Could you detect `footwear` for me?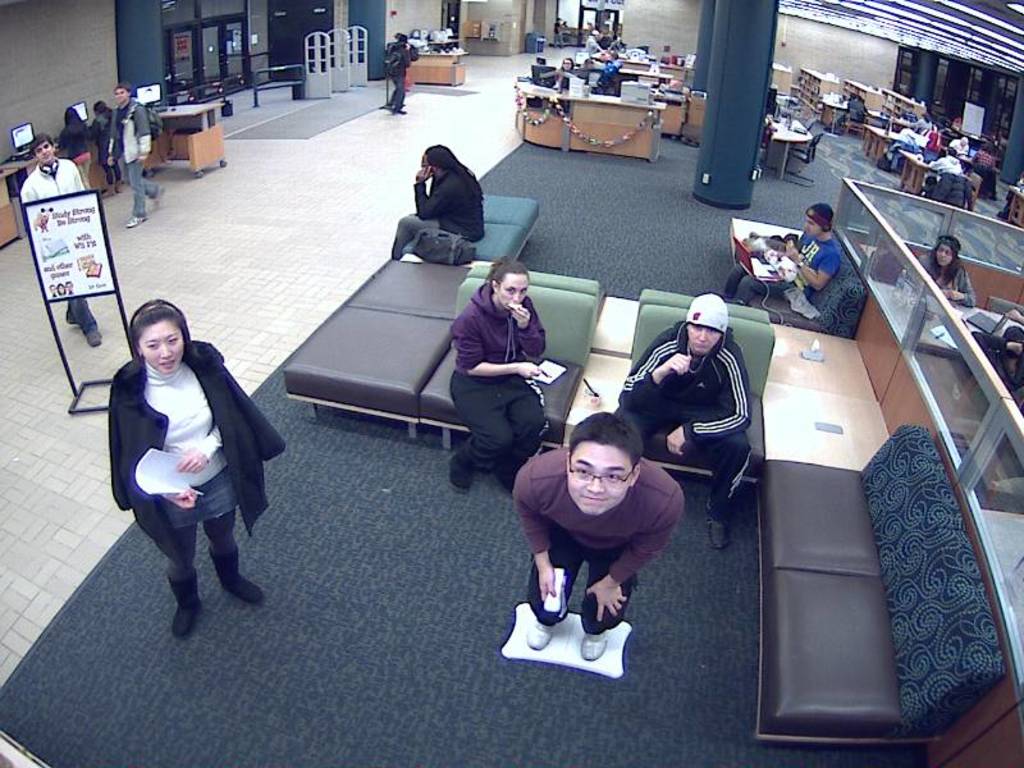
Detection result: {"left": 125, "top": 214, "right": 152, "bottom": 228}.
